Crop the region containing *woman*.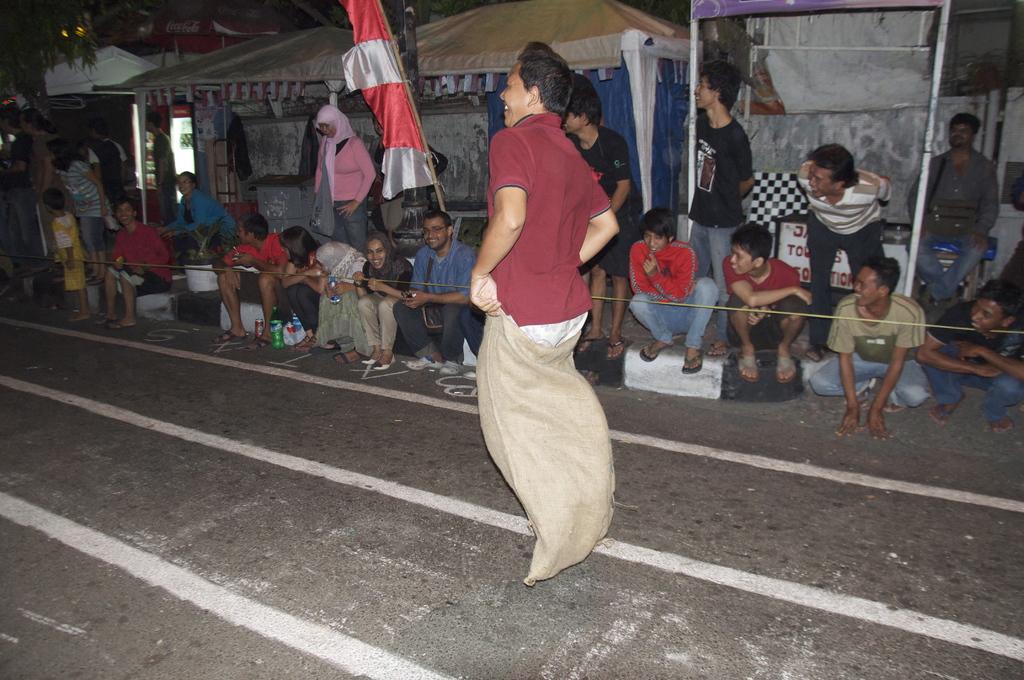
Crop region: bbox=[355, 228, 402, 369].
